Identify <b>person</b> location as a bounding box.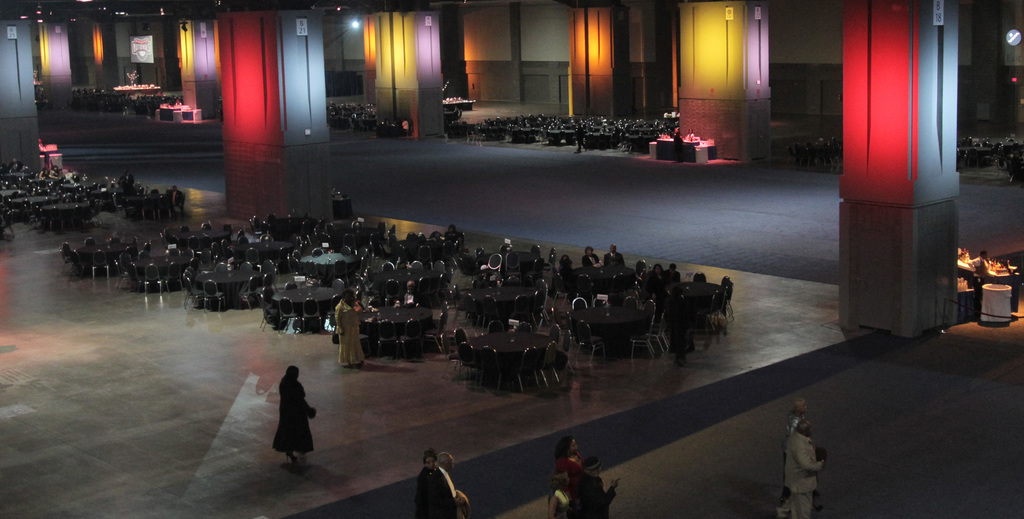
x1=637, y1=264, x2=667, y2=303.
